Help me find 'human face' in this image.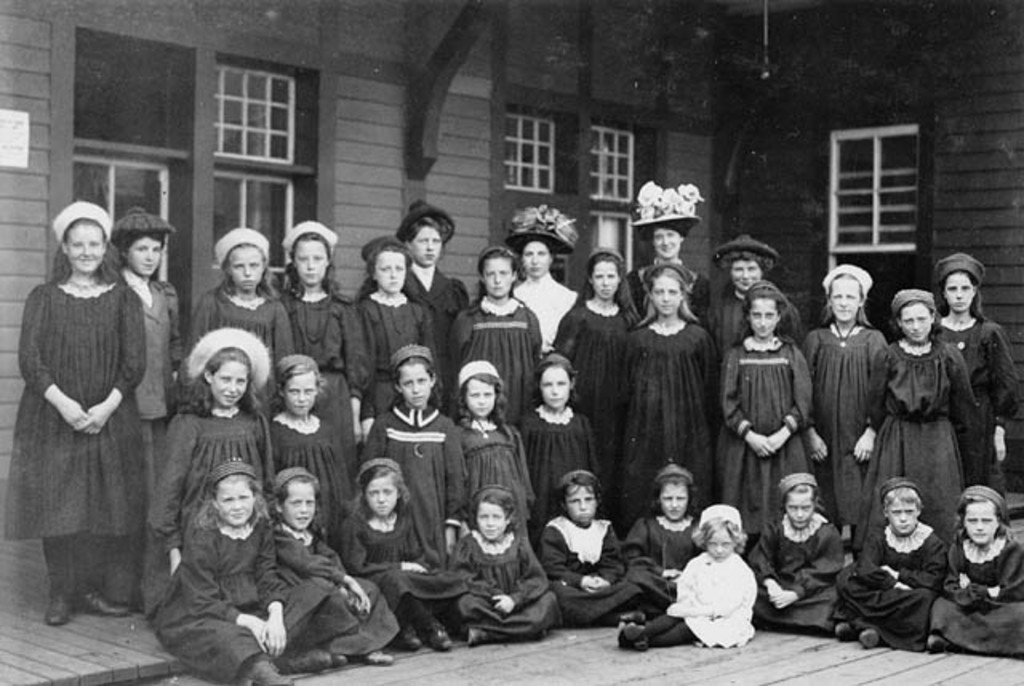
Found it: box=[211, 360, 250, 406].
